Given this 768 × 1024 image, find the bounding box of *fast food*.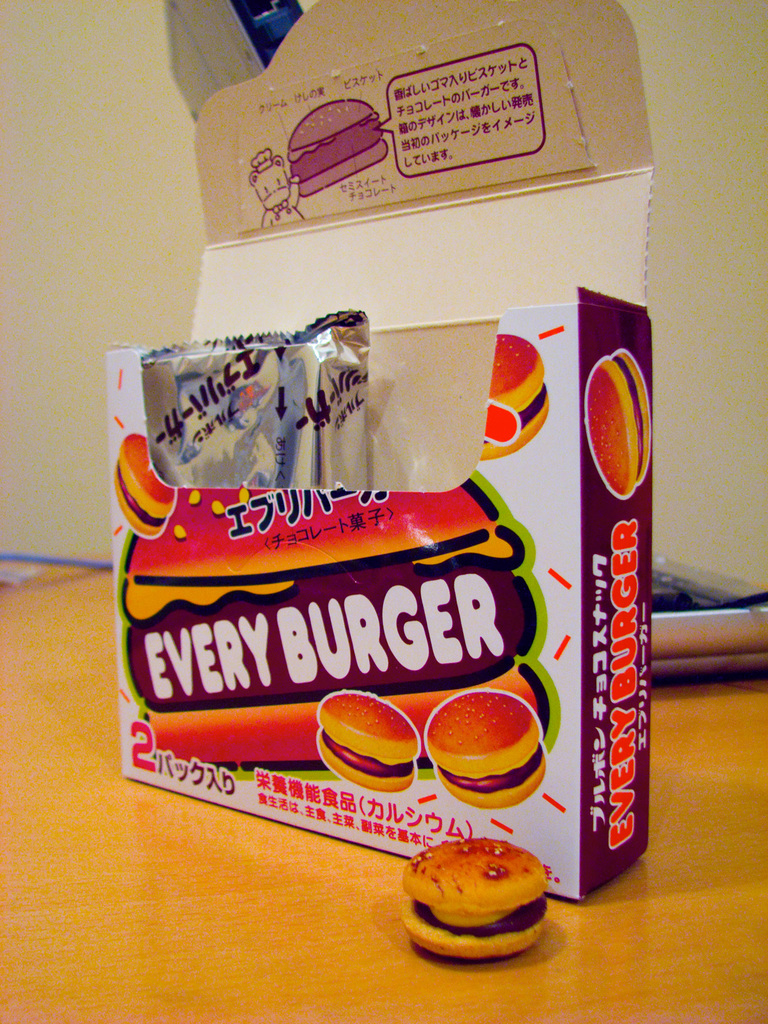
left=477, top=333, right=549, bottom=465.
